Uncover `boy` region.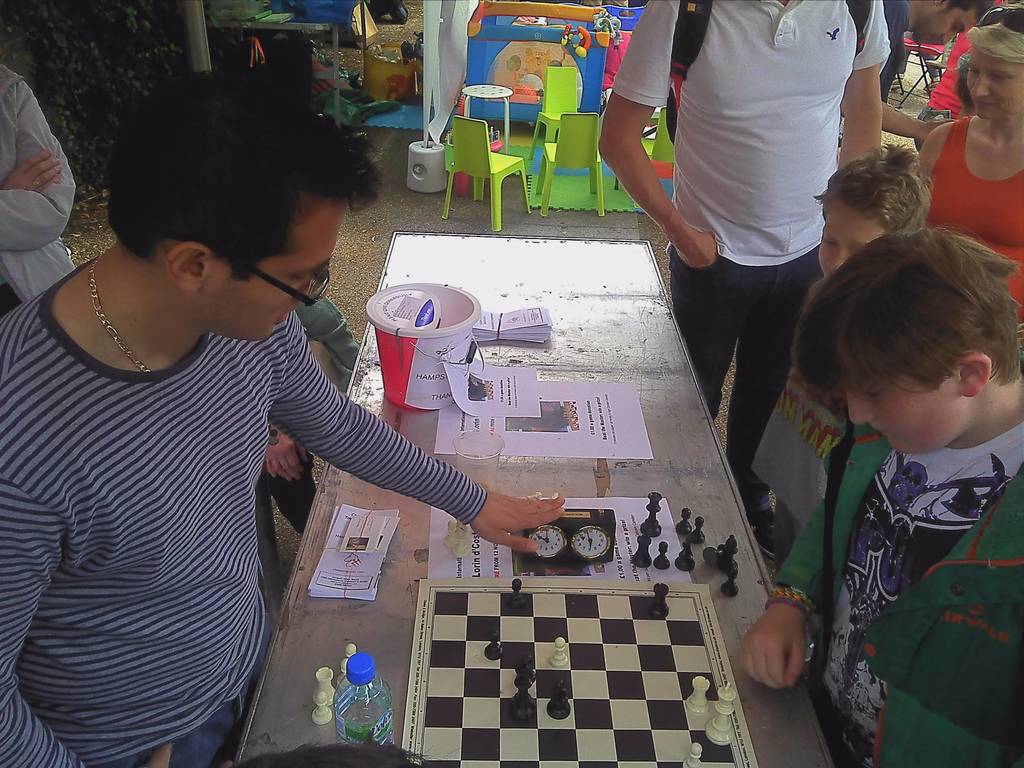
Uncovered: x1=741 y1=138 x2=938 y2=573.
